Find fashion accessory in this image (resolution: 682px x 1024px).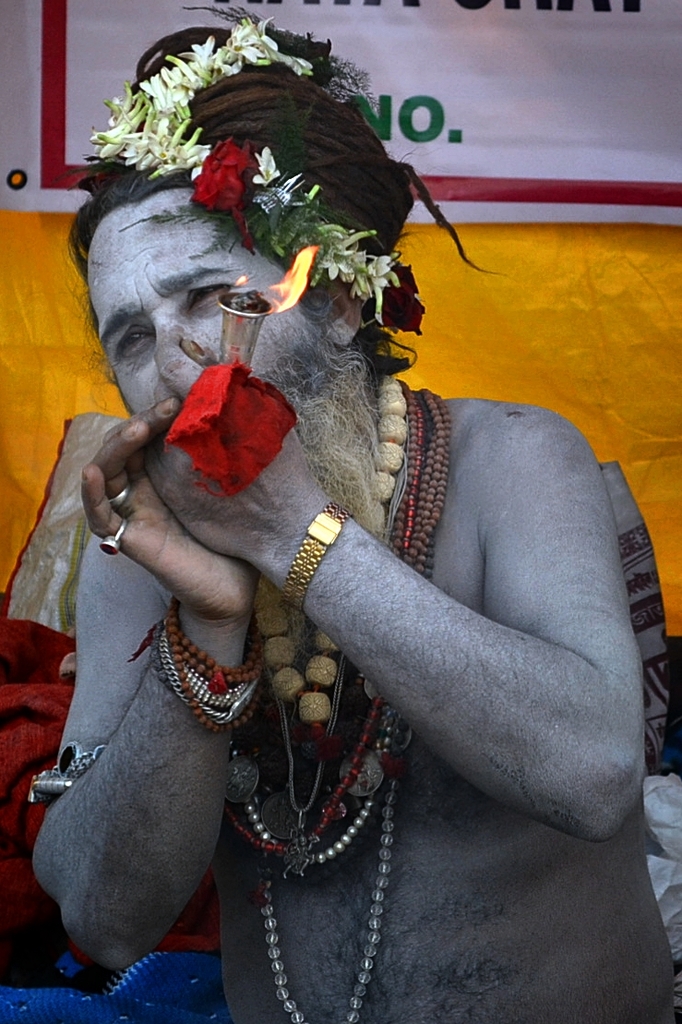
Rect(20, 741, 97, 807).
